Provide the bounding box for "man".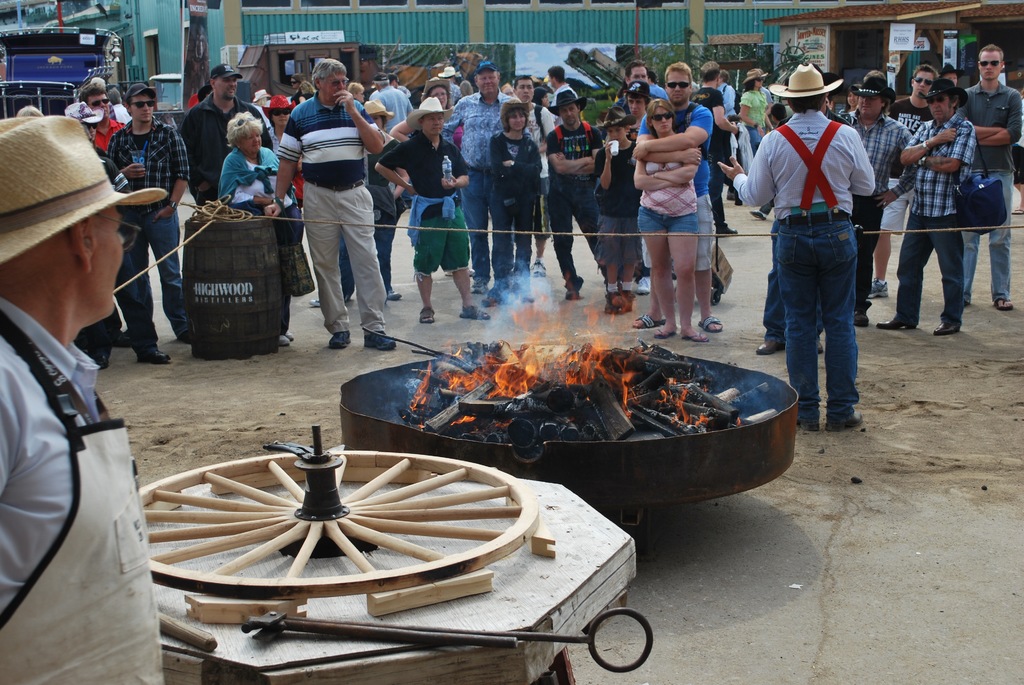
detection(686, 61, 741, 236).
